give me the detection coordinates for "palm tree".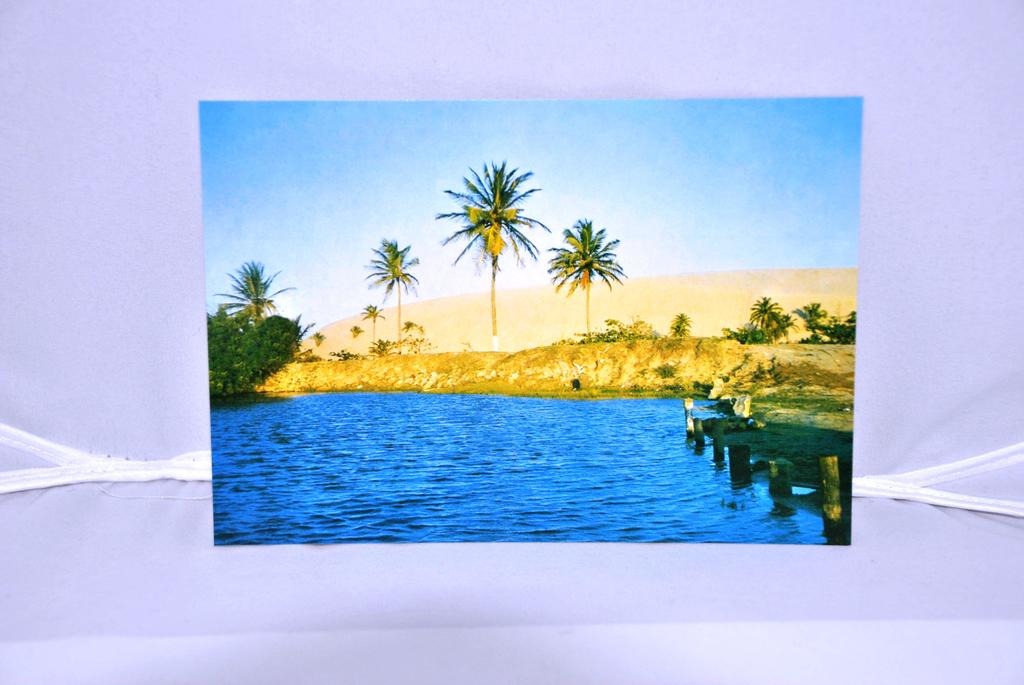
<region>360, 236, 424, 363</region>.
